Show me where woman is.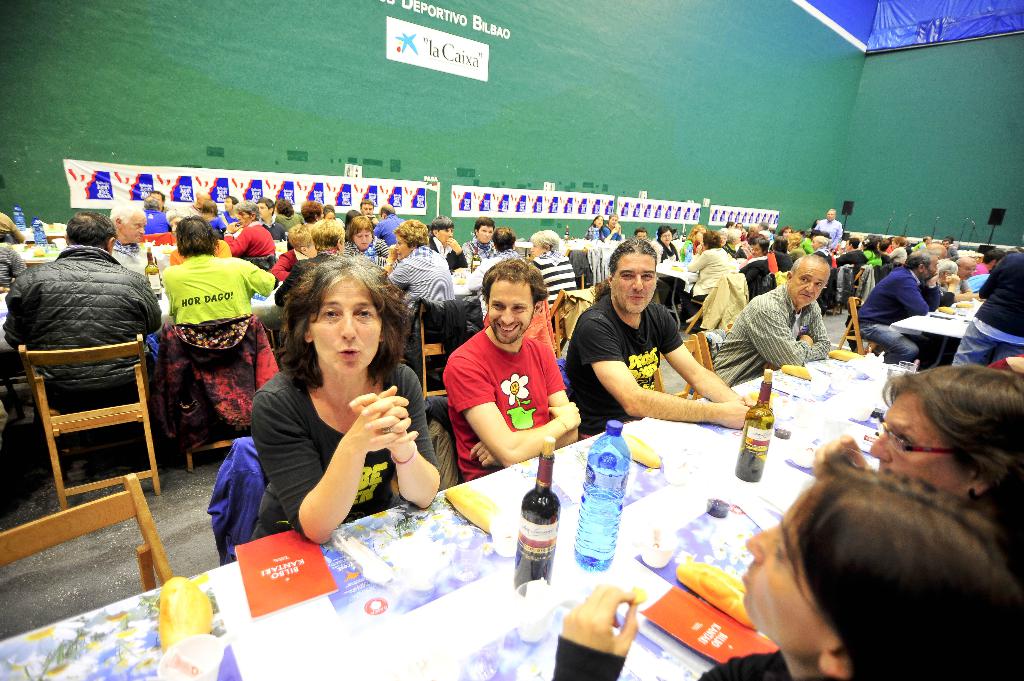
woman is at box=[273, 219, 372, 298].
